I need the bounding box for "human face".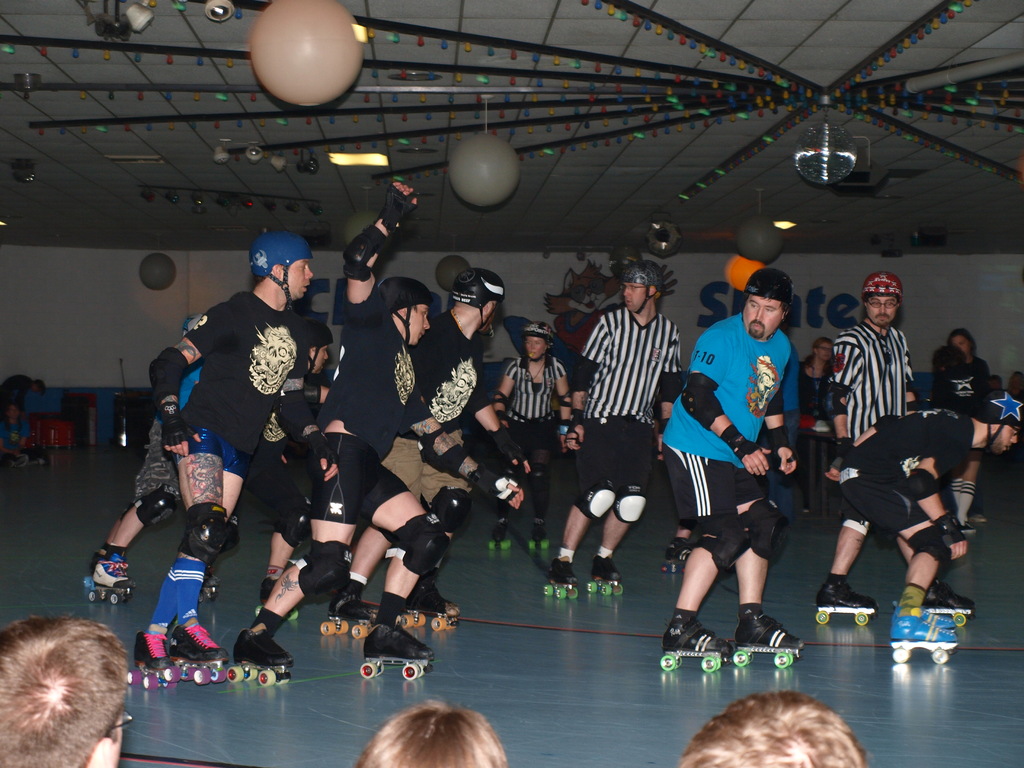
Here it is: 744:294:783:337.
